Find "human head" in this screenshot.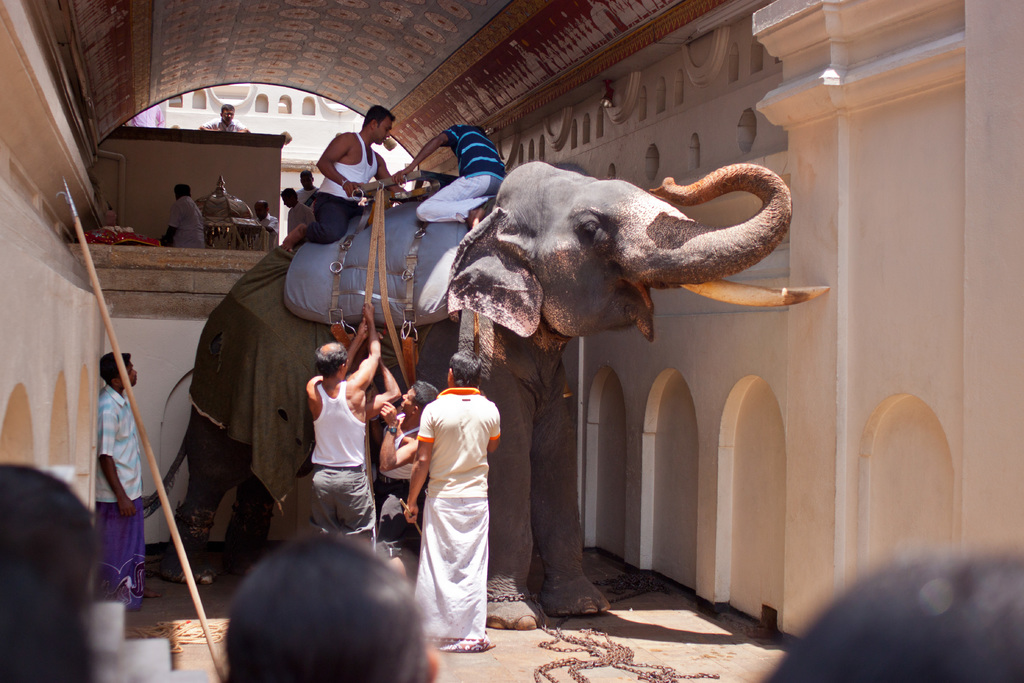
The bounding box for "human head" is bbox=(397, 378, 441, 420).
